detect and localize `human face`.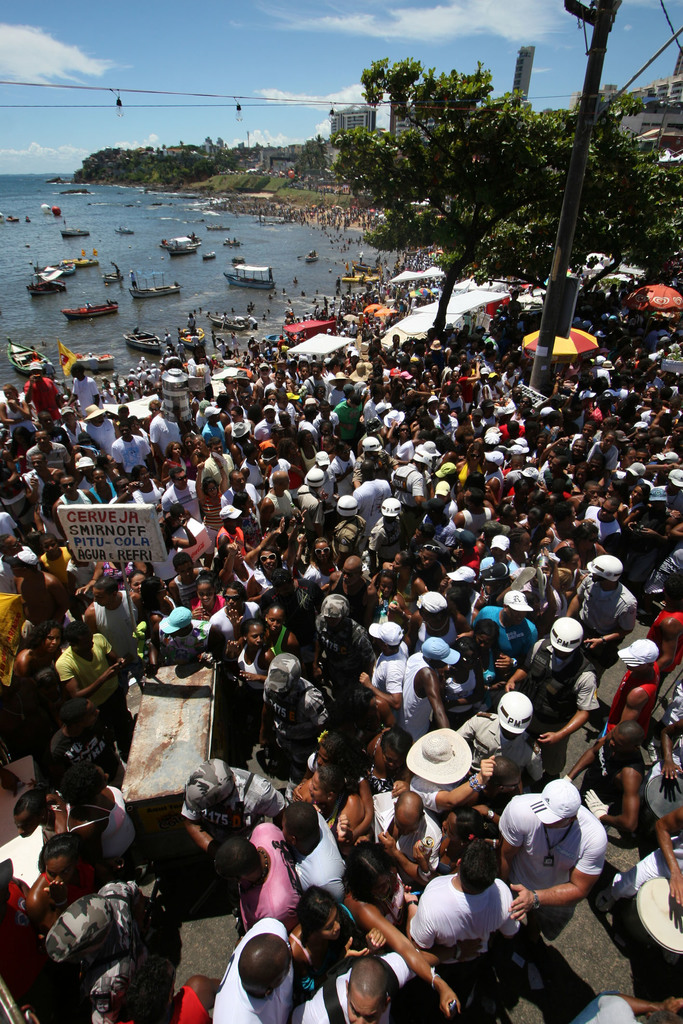
Localized at box(475, 635, 494, 647).
